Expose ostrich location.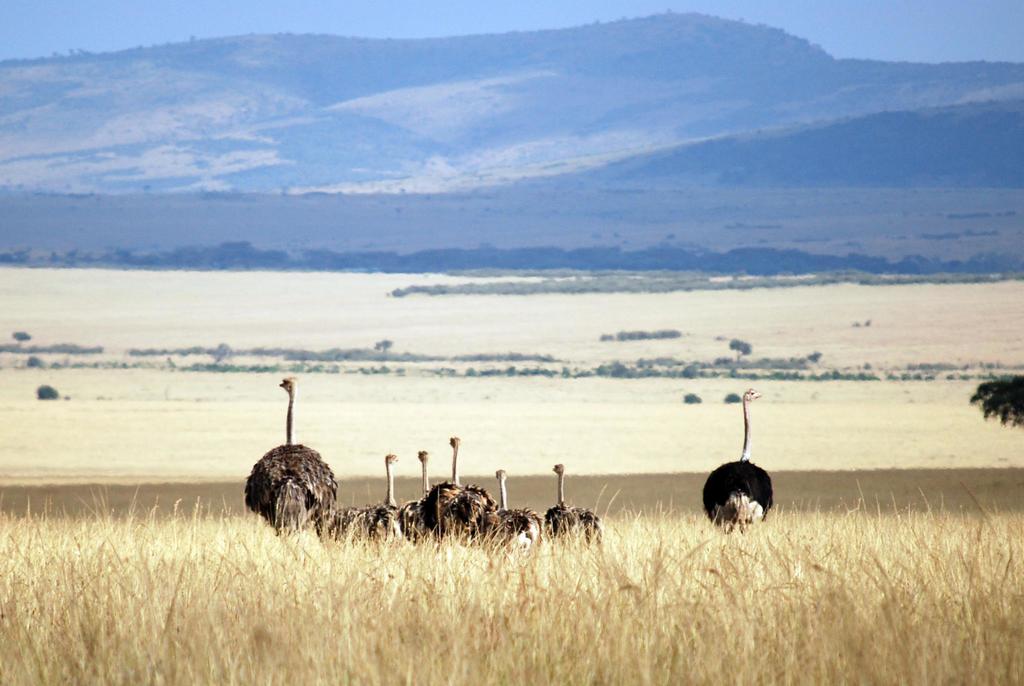
Exposed at [x1=230, y1=376, x2=349, y2=544].
